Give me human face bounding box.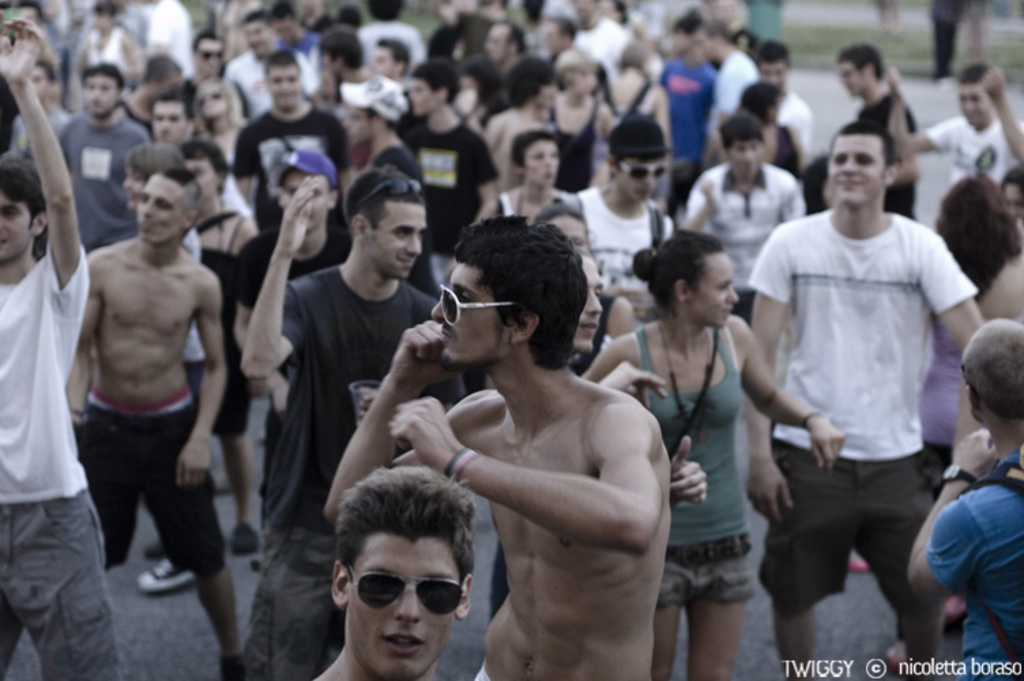
x1=459 y1=78 x2=477 y2=108.
